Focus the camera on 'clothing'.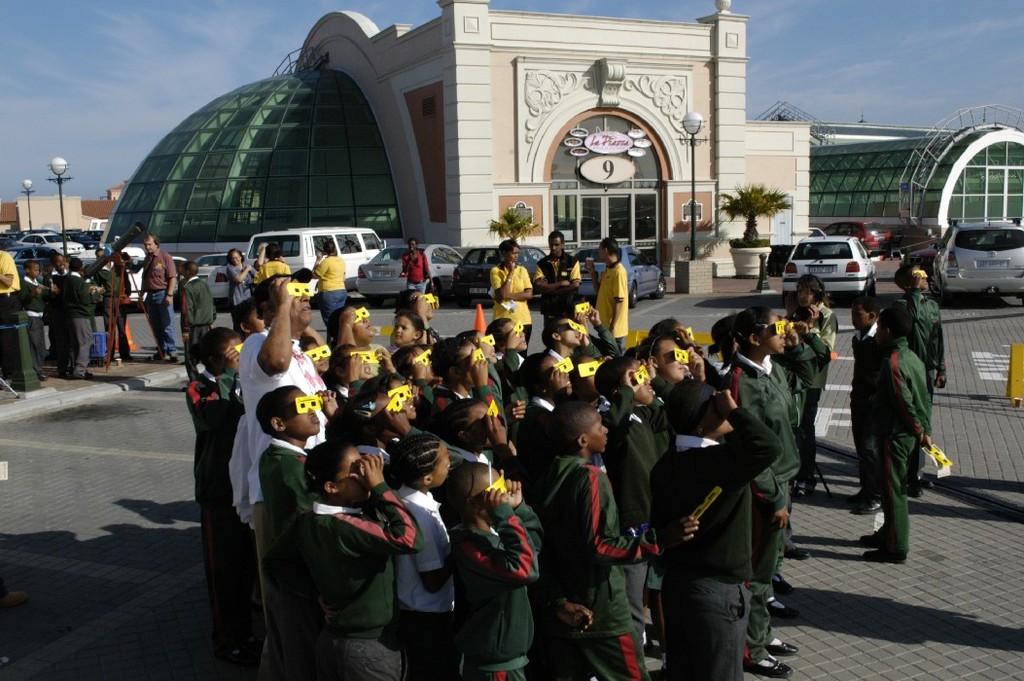
Focus region: left=136, top=245, right=185, bottom=362.
